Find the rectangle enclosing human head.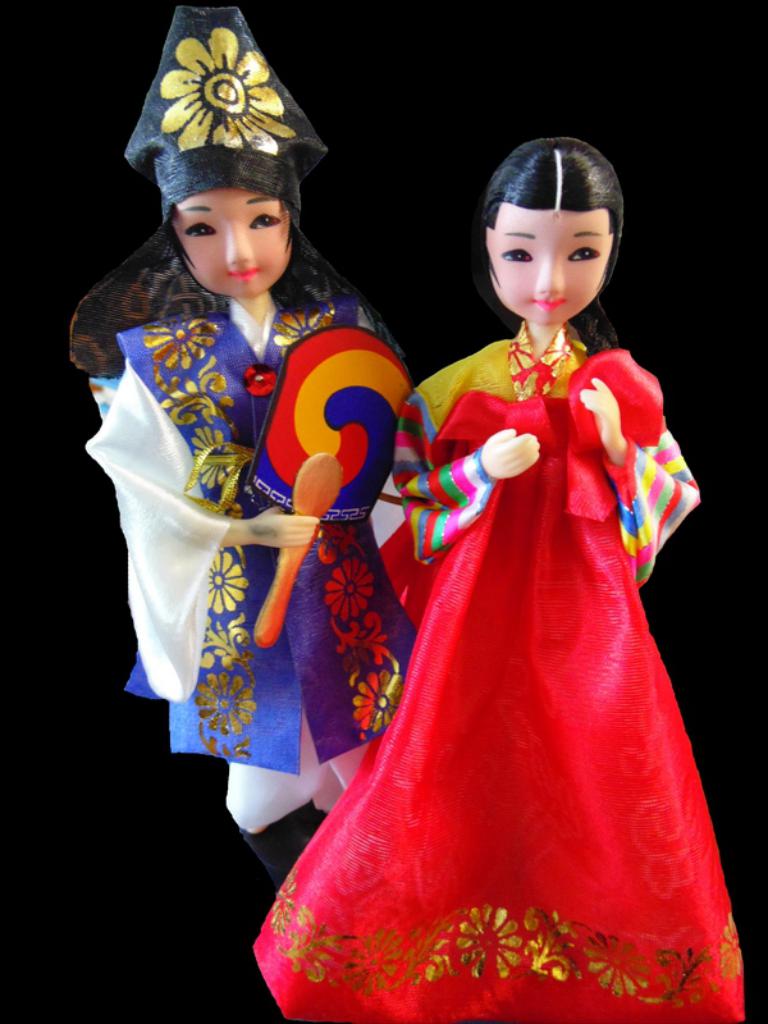
{"x1": 127, "y1": 3, "x2": 306, "y2": 296}.
